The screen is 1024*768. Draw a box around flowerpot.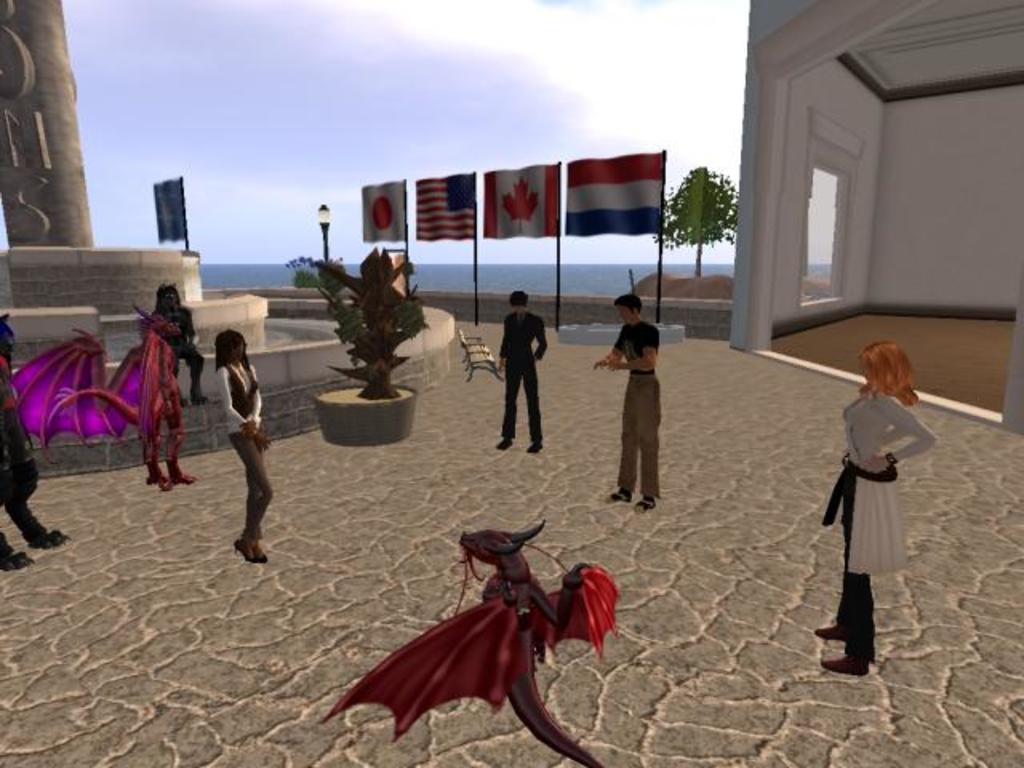
box(309, 387, 421, 454).
